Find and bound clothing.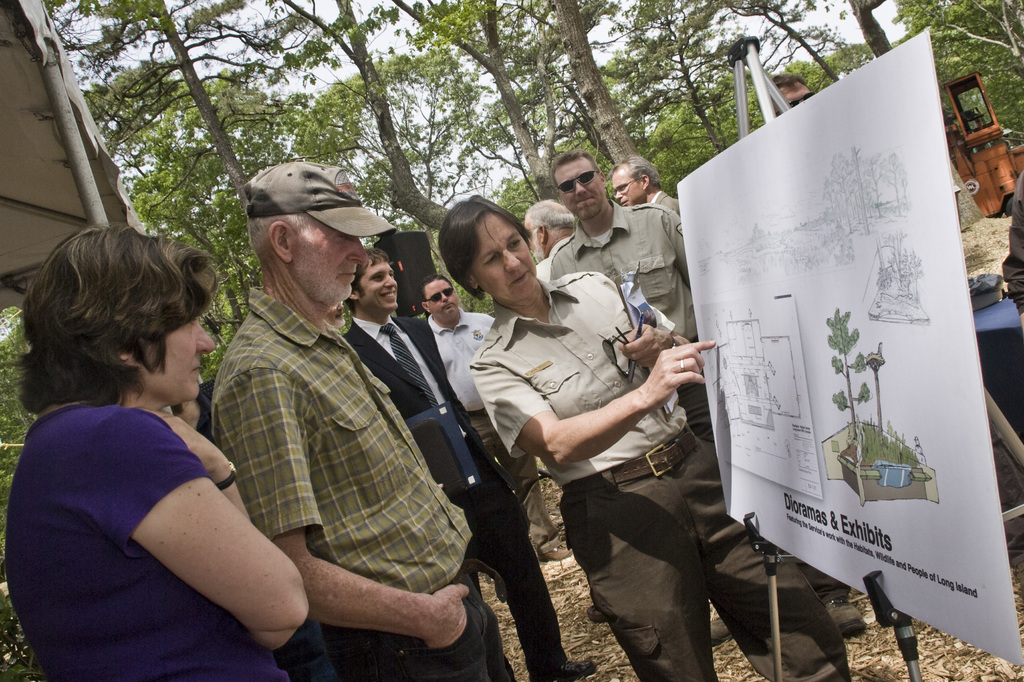
Bound: 1003:171:1023:315.
